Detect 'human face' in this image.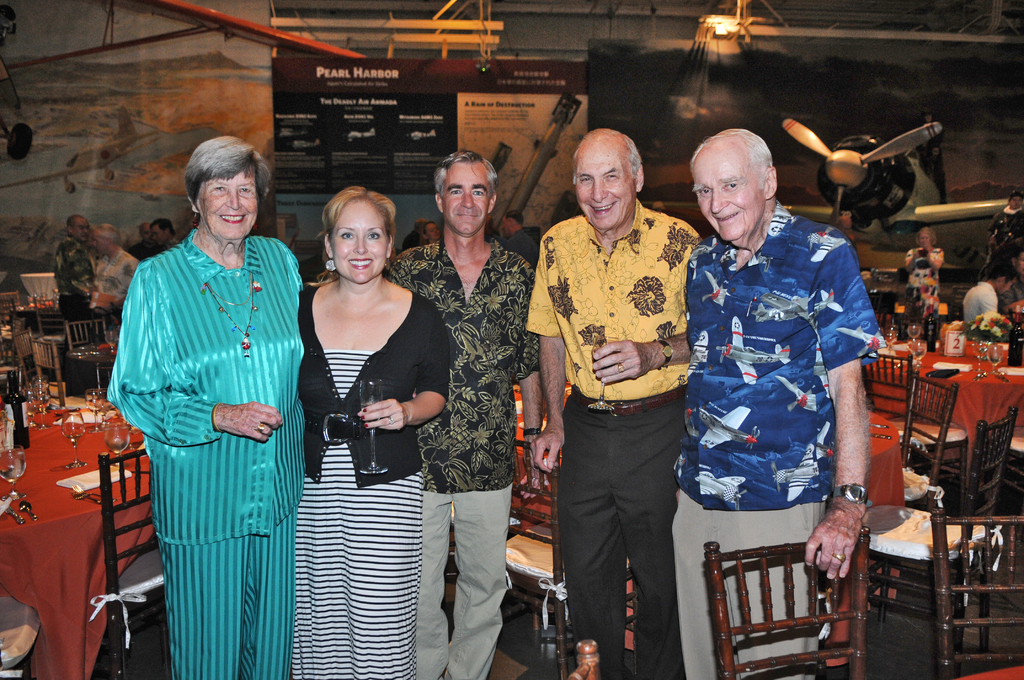
Detection: 991:271:1009:292.
